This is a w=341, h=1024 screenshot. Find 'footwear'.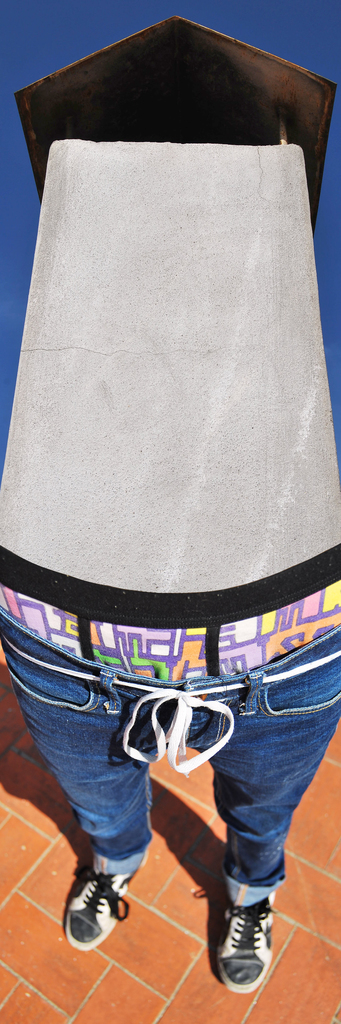
Bounding box: [65,861,131,952].
